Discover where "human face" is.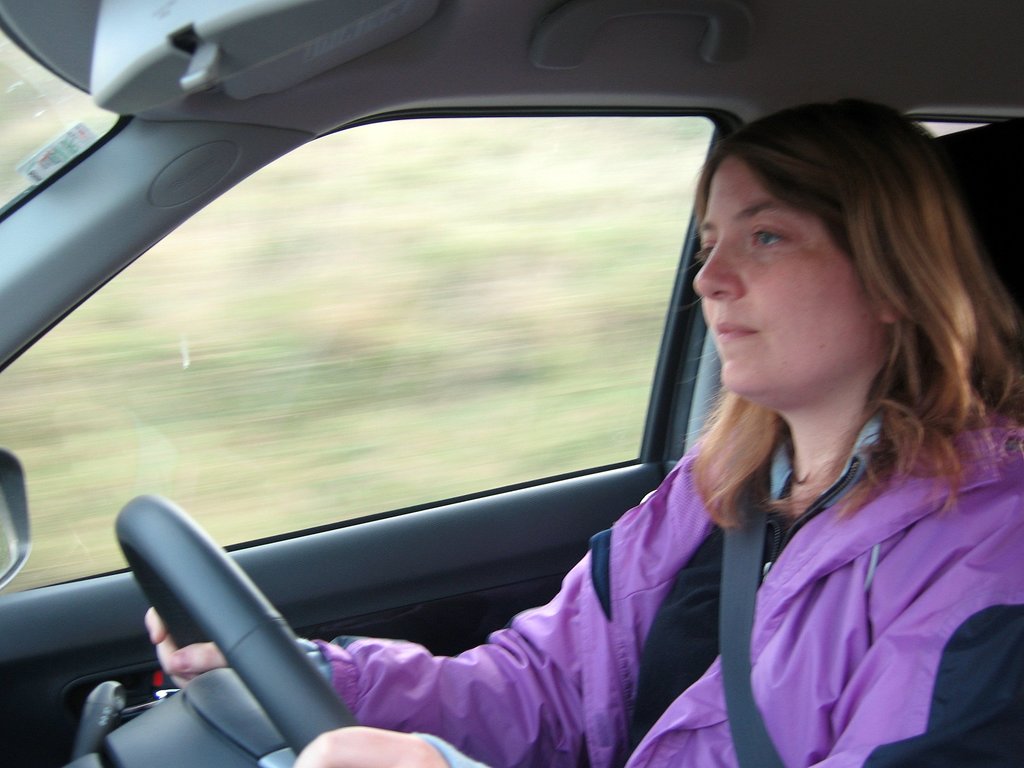
Discovered at {"x1": 694, "y1": 161, "x2": 876, "y2": 376}.
